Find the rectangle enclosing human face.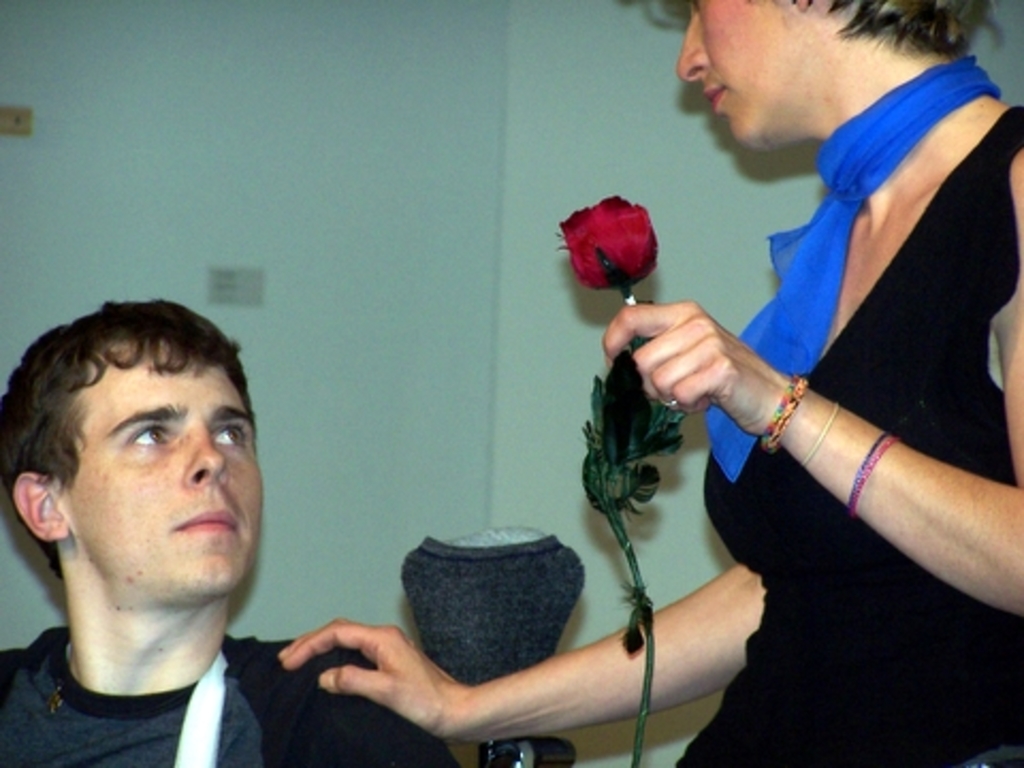
(x1=60, y1=335, x2=269, y2=593).
